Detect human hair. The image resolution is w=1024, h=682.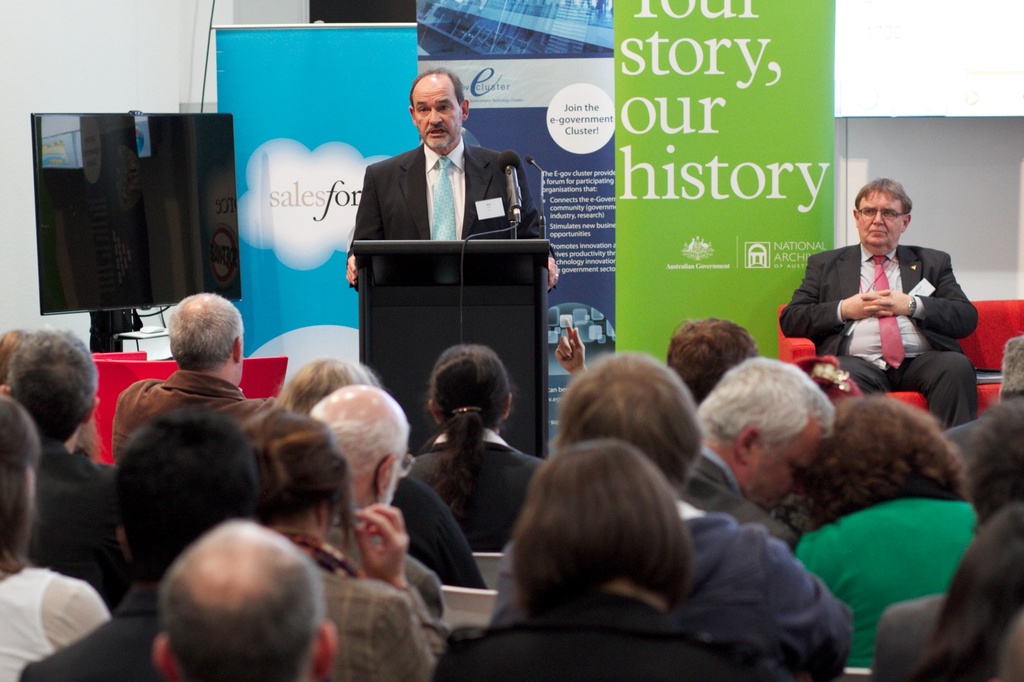
<bbox>6, 328, 99, 445</bbox>.
